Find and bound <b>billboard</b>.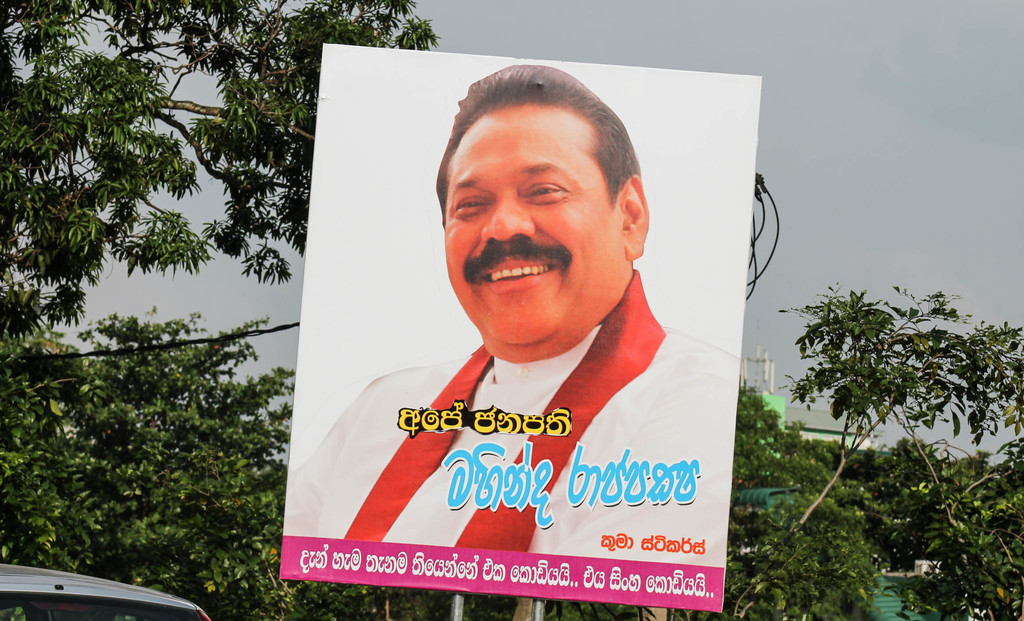
Bound: bbox=(278, 40, 763, 615).
